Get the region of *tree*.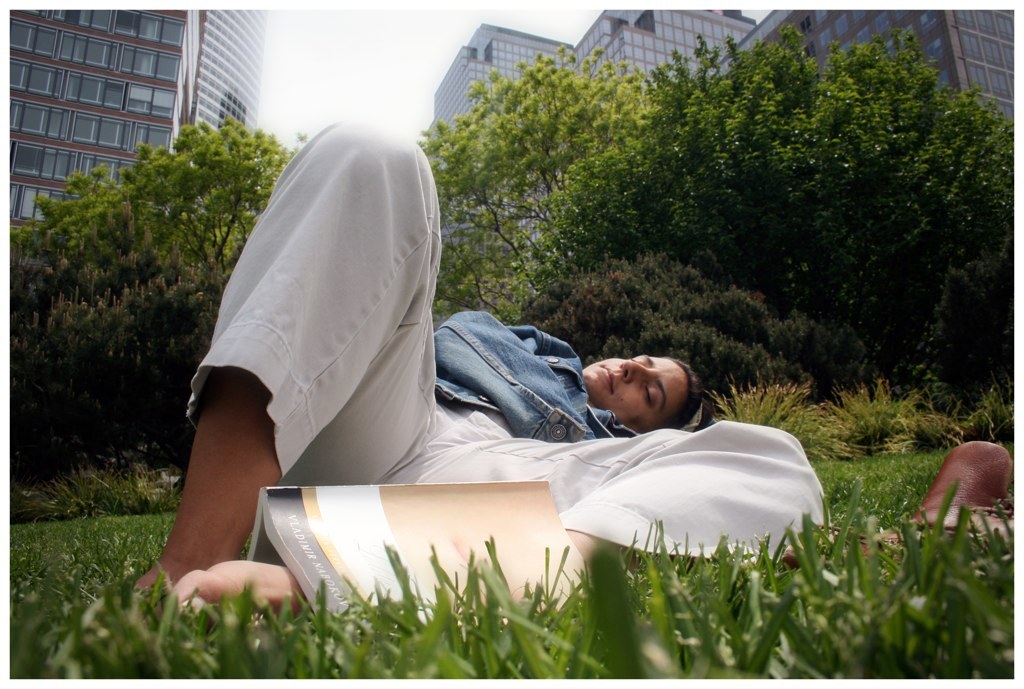
[3, 117, 307, 348].
